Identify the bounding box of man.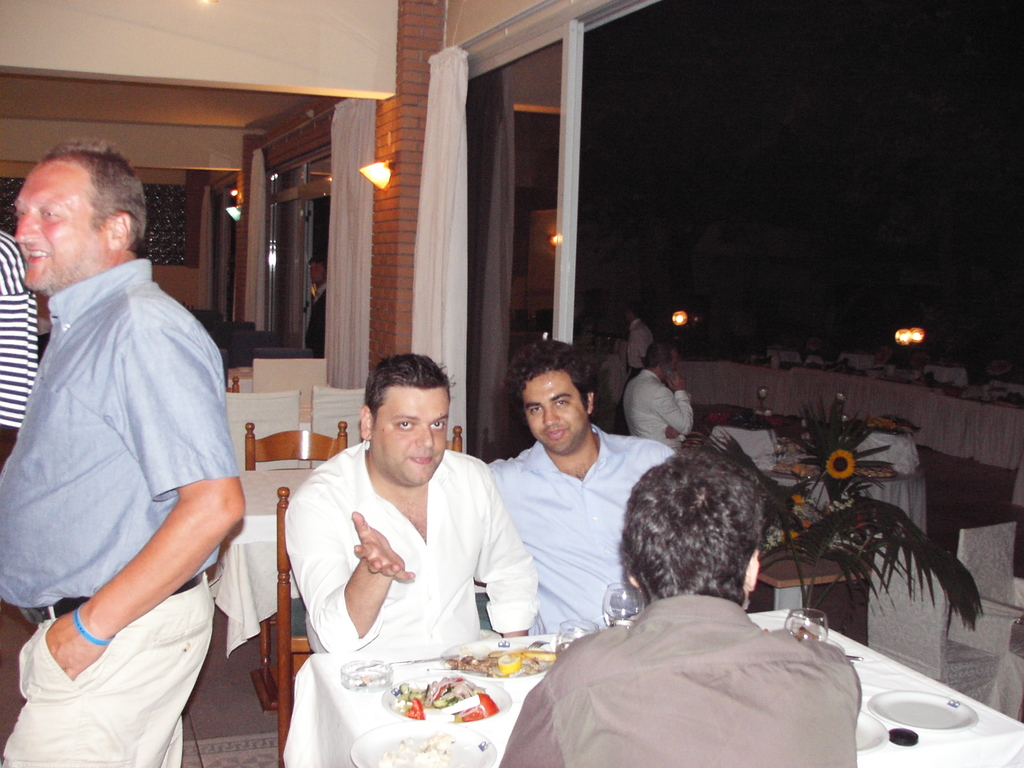
(x1=499, y1=452, x2=863, y2=767).
